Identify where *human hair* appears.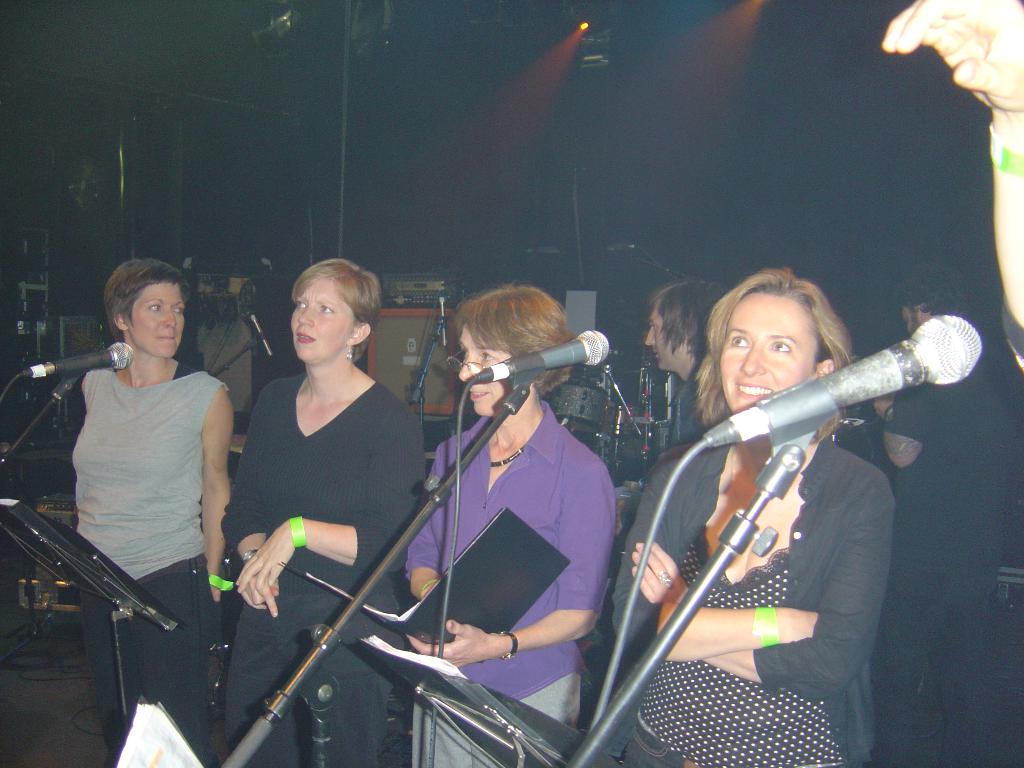
Appears at pyautogui.locateOnScreen(271, 259, 373, 373).
